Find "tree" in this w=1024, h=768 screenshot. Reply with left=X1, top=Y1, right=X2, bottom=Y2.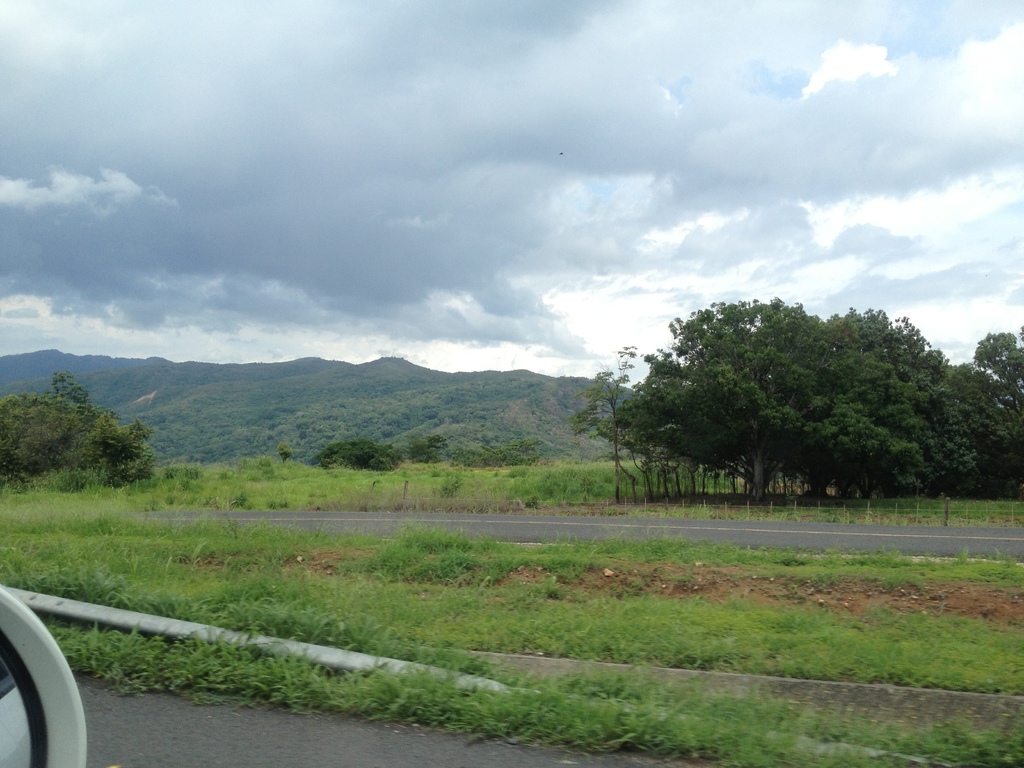
left=278, top=441, right=293, bottom=460.
